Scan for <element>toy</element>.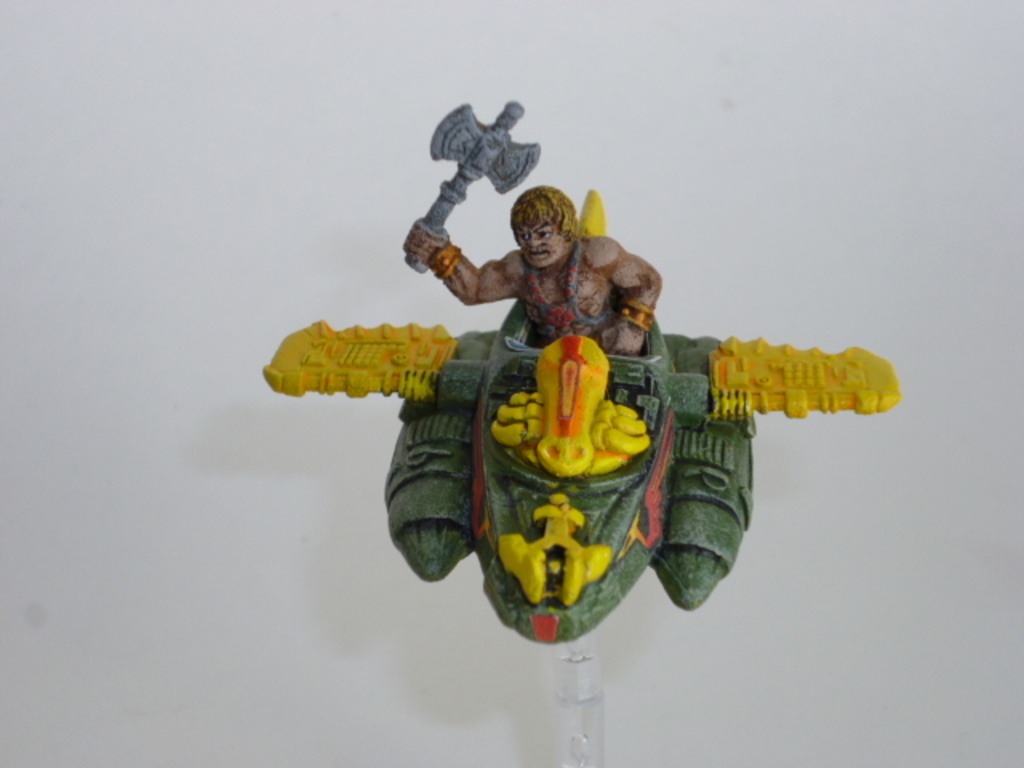
Scan result: box=[301, 214, 878, 643].
